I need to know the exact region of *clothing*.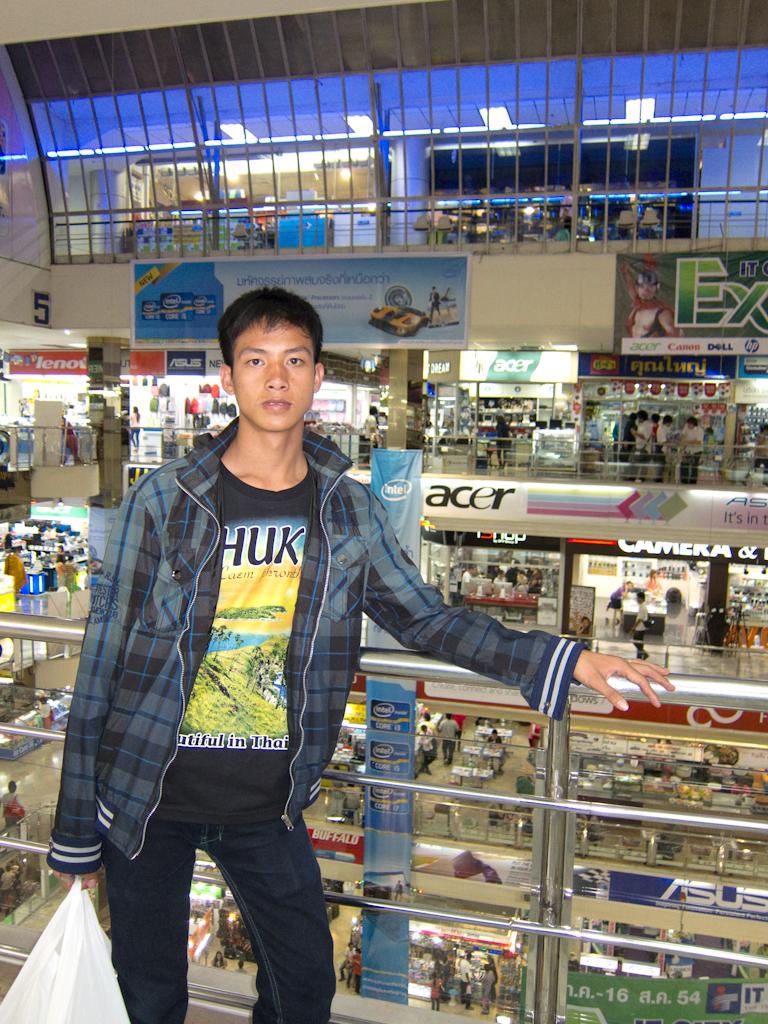
Region: {"x1": 476, "y1": 968, "x2": 496, "y2": 1014}.
